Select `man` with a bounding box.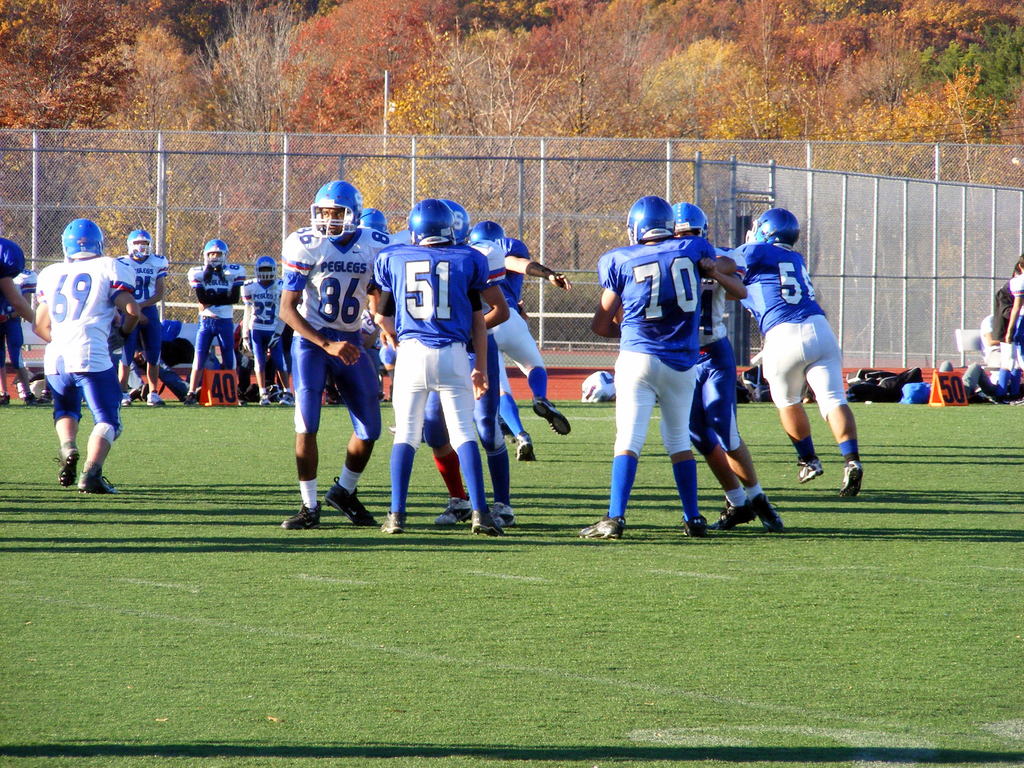
left=239, top=254, right=289, bottom=402.
